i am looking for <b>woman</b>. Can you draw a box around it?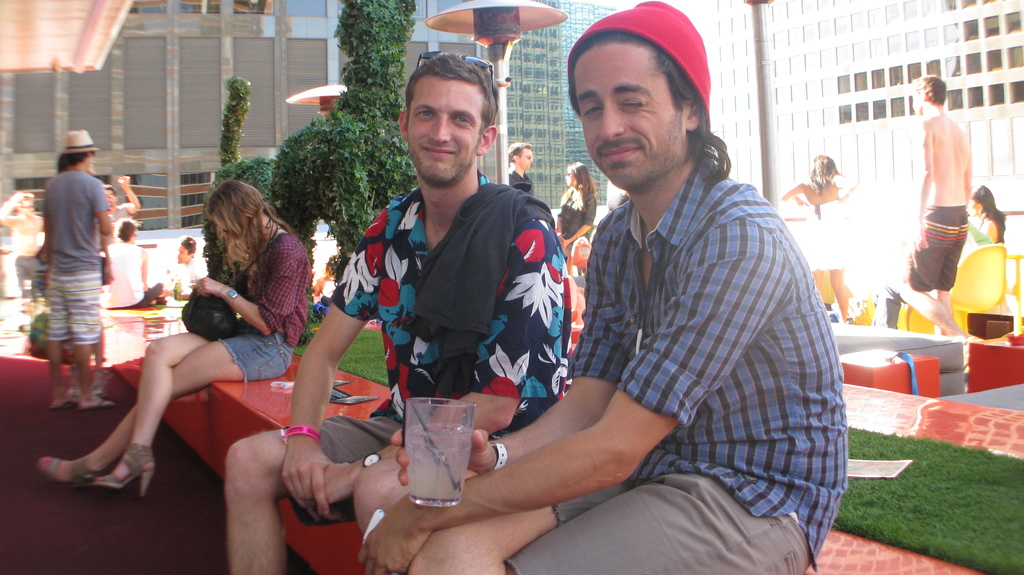
Sure, the bounding box is <bbox>53, 225, 268, 509</bbox>.
